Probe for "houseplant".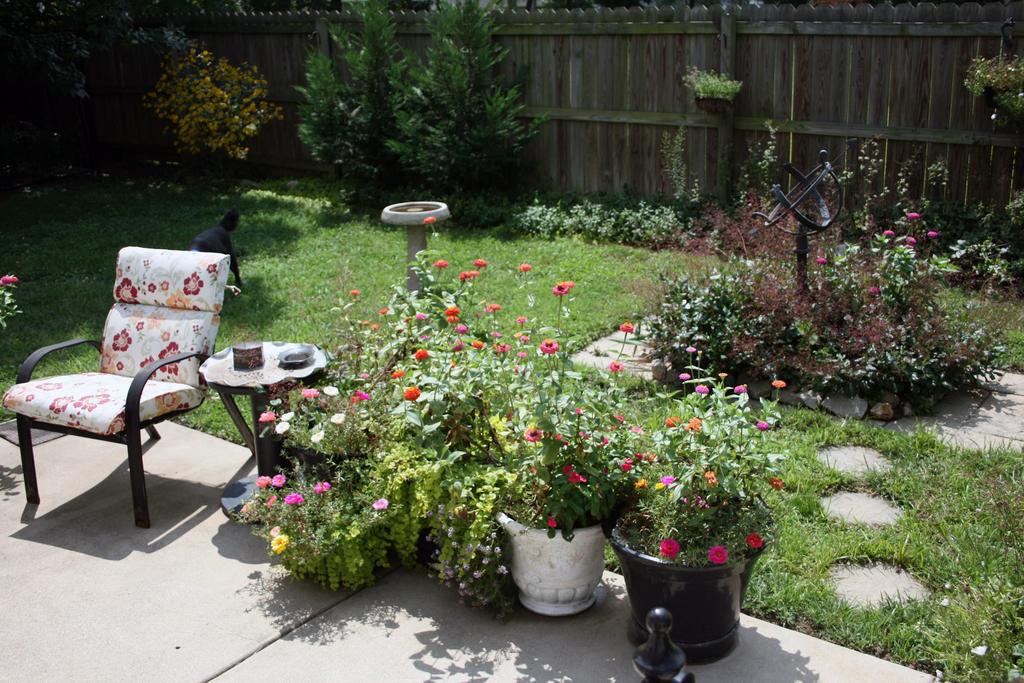
Probe result: BBox(483, 274, 640, 616).
